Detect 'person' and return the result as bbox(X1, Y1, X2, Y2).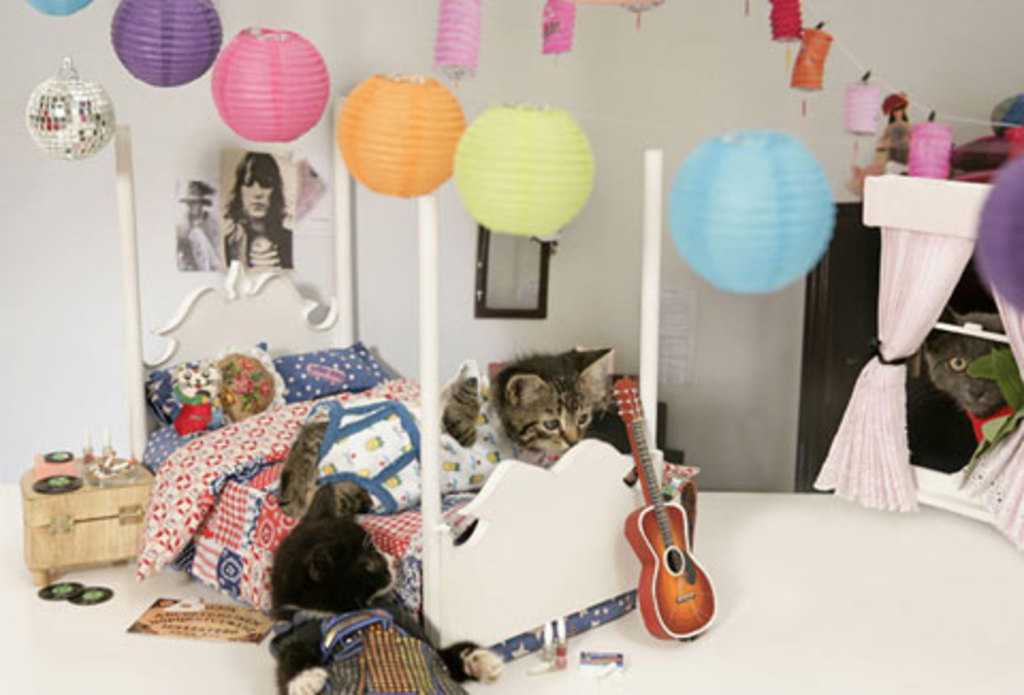
bbox(207, 149, 284, 292).
